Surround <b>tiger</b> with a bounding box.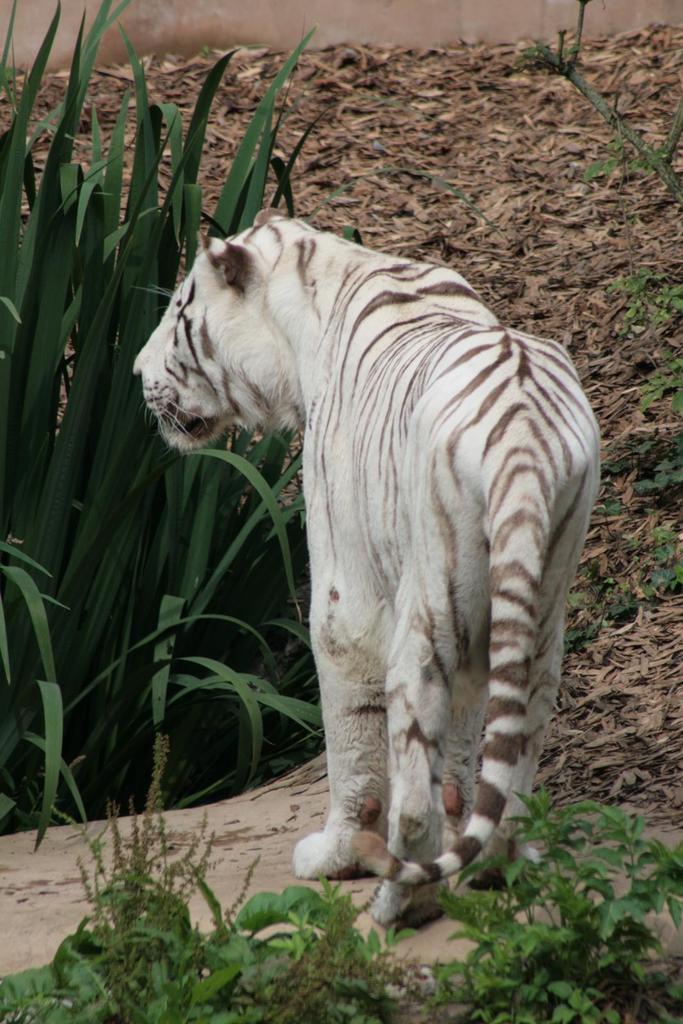
bbox=[129, 205, 600, 935].
